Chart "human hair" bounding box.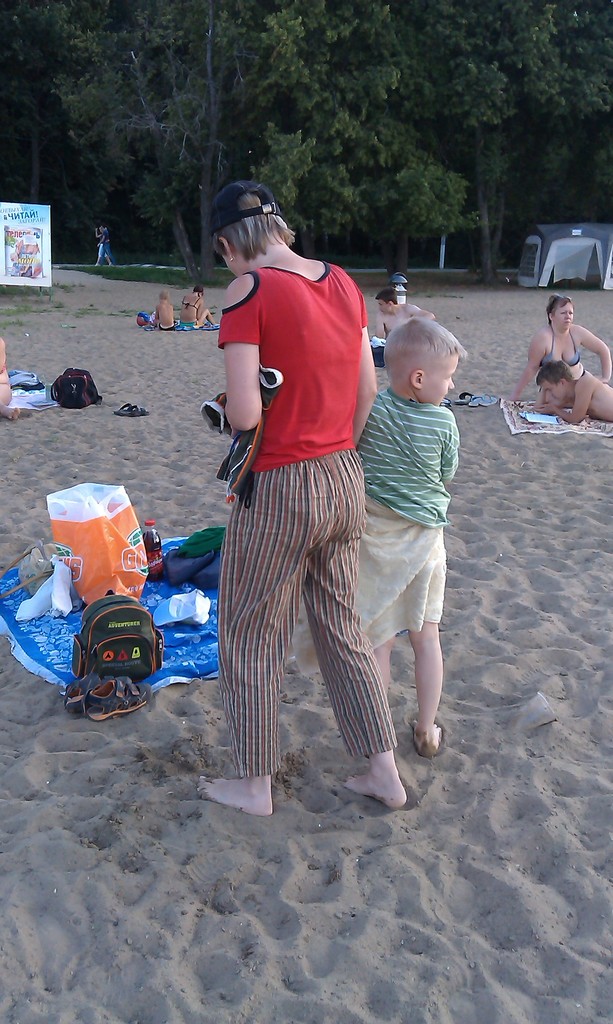
Charted: [538,356,575,384].
